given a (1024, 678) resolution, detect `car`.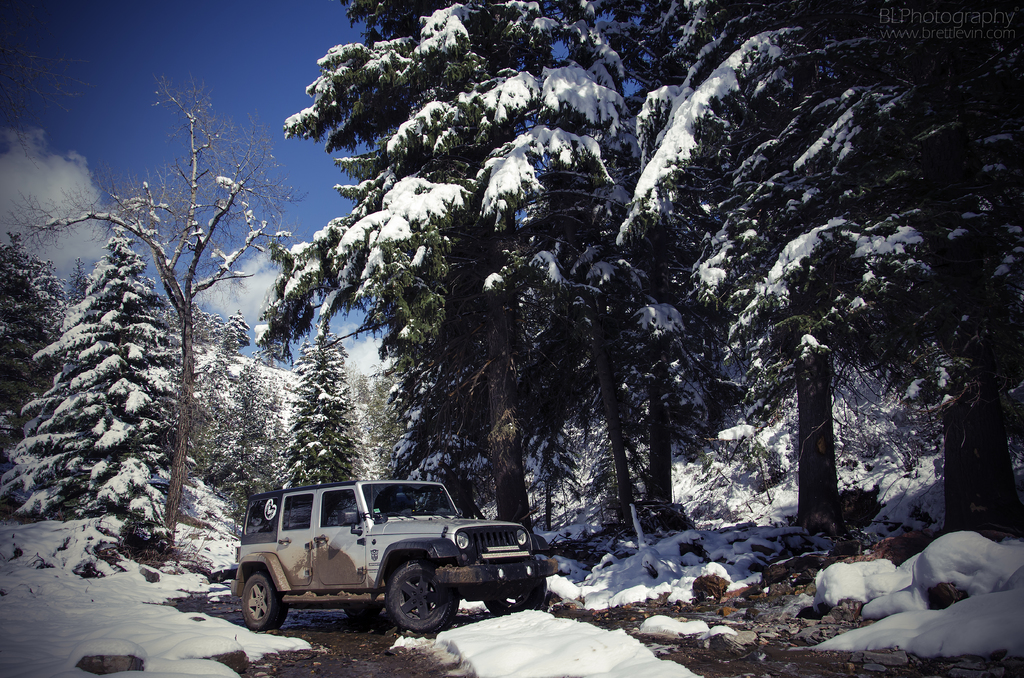
<bbox>233, 481, 549, 632</bbox>.
